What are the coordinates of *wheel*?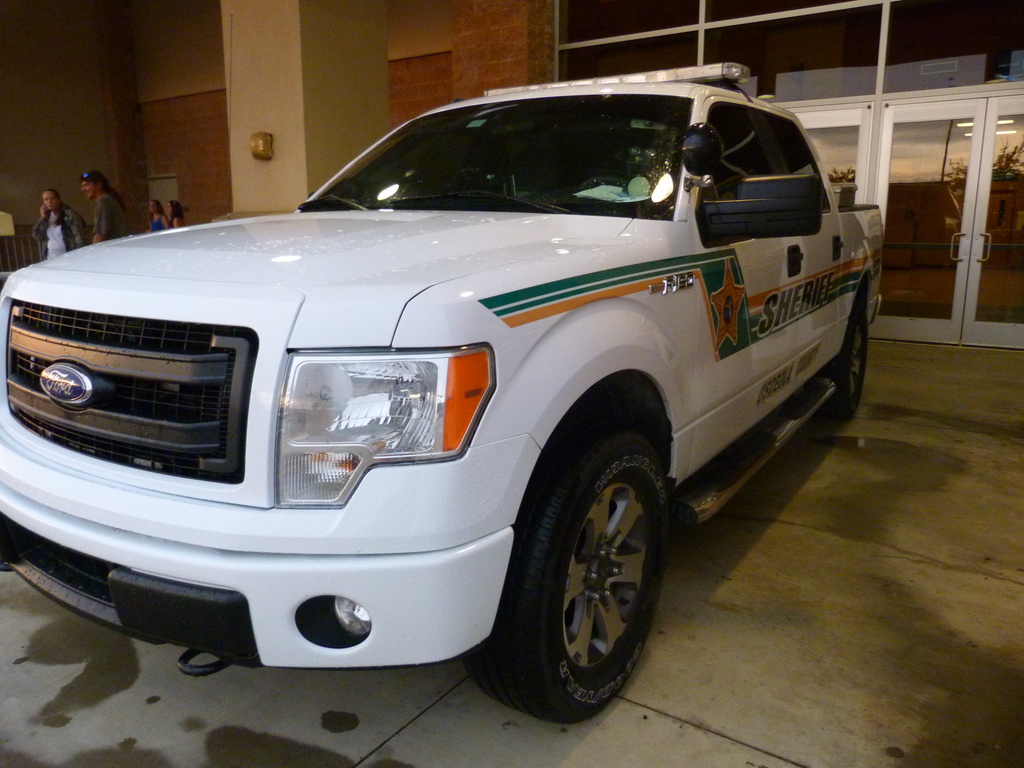
detection(808, 279, 869, 420).
